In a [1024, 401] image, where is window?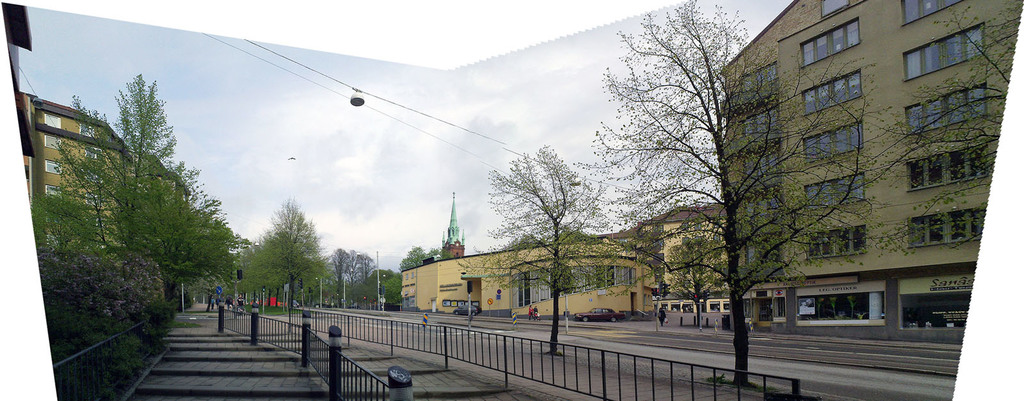
<box>803,121,863,165</box>.
